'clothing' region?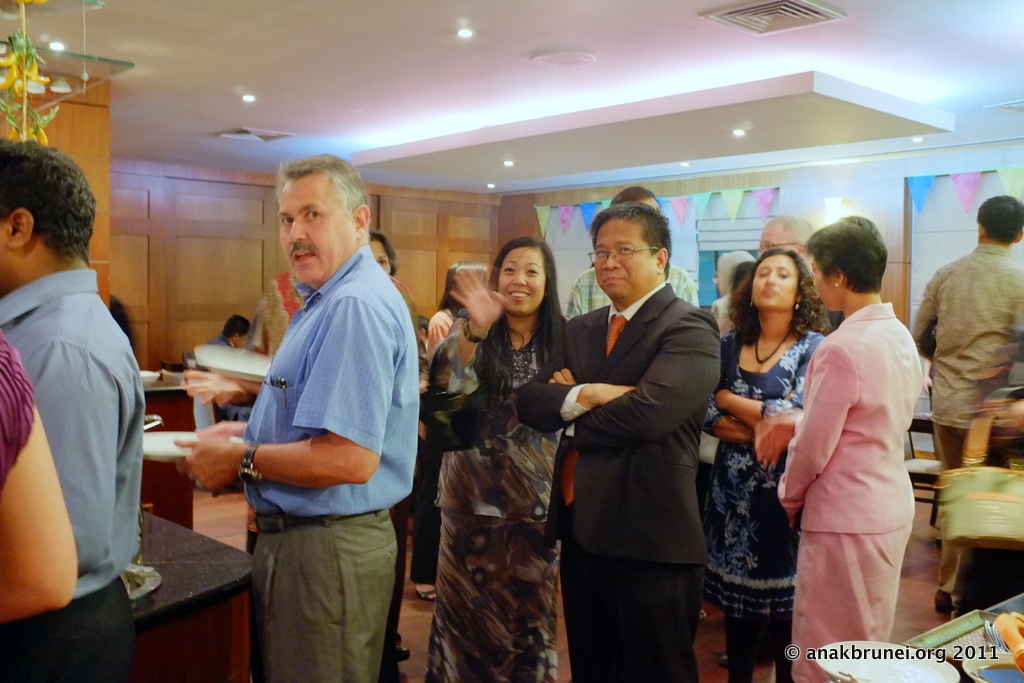
Rect(518, 273, 701, 682)
